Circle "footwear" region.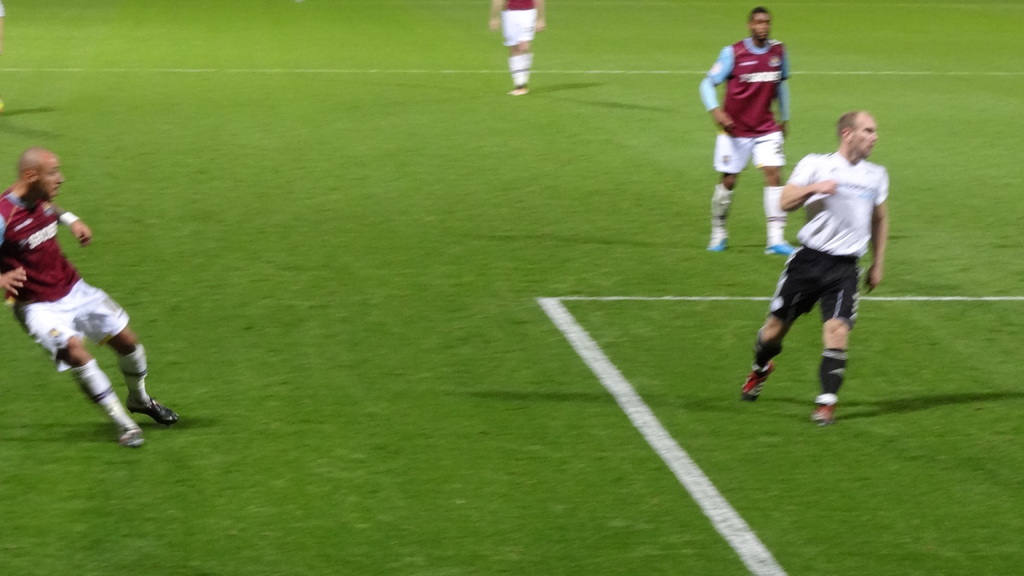
Region: bbox=[765, 237, 797, 254].
